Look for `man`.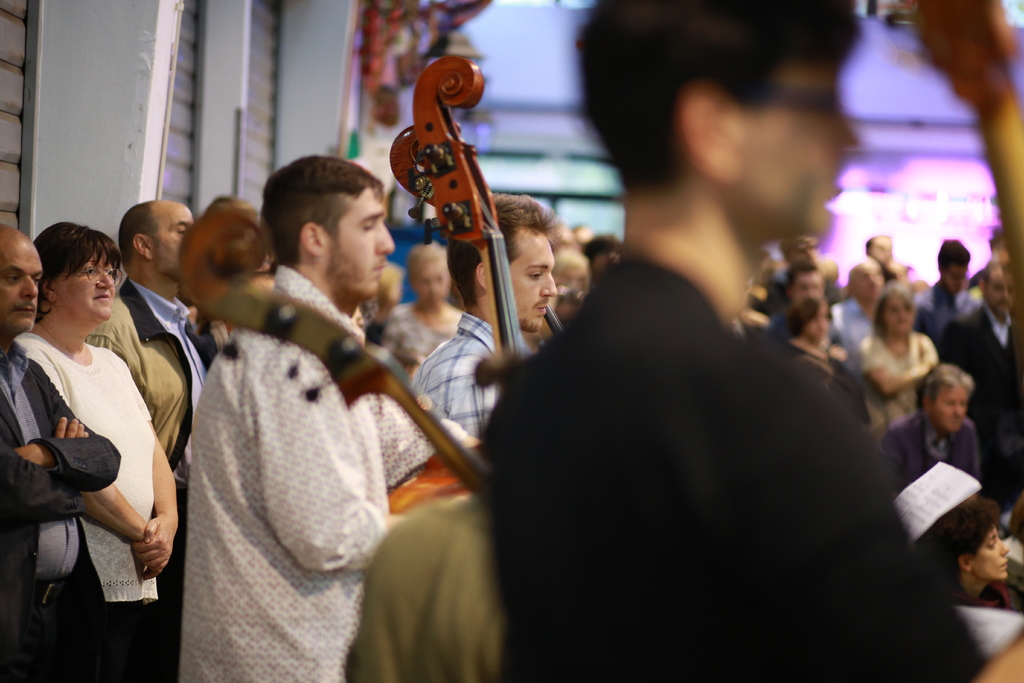
Found: <bbox>476, 0, 1023, 682</bbox>.
